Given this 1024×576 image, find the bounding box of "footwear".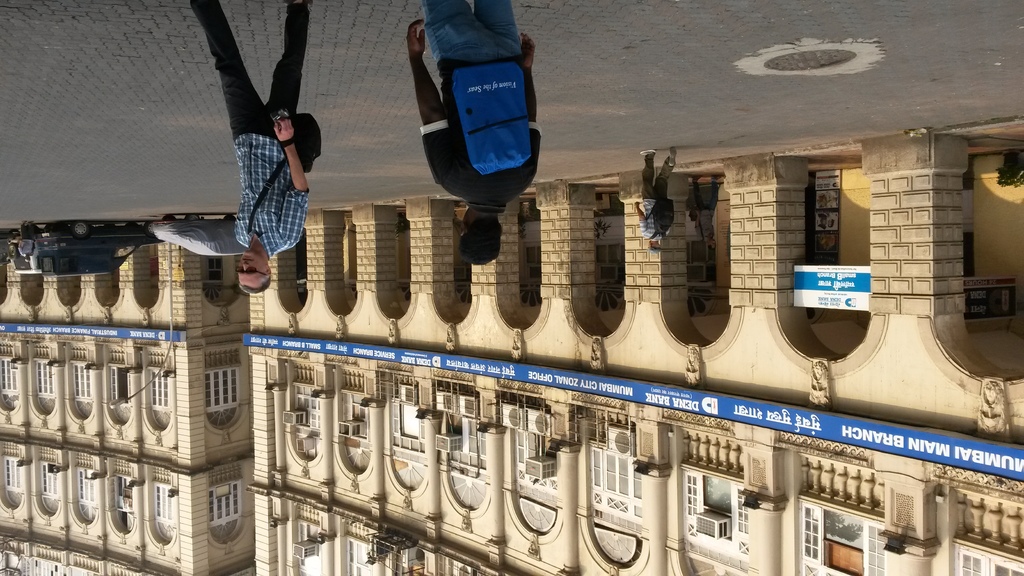
select_region(671, 147, 677, 165).
